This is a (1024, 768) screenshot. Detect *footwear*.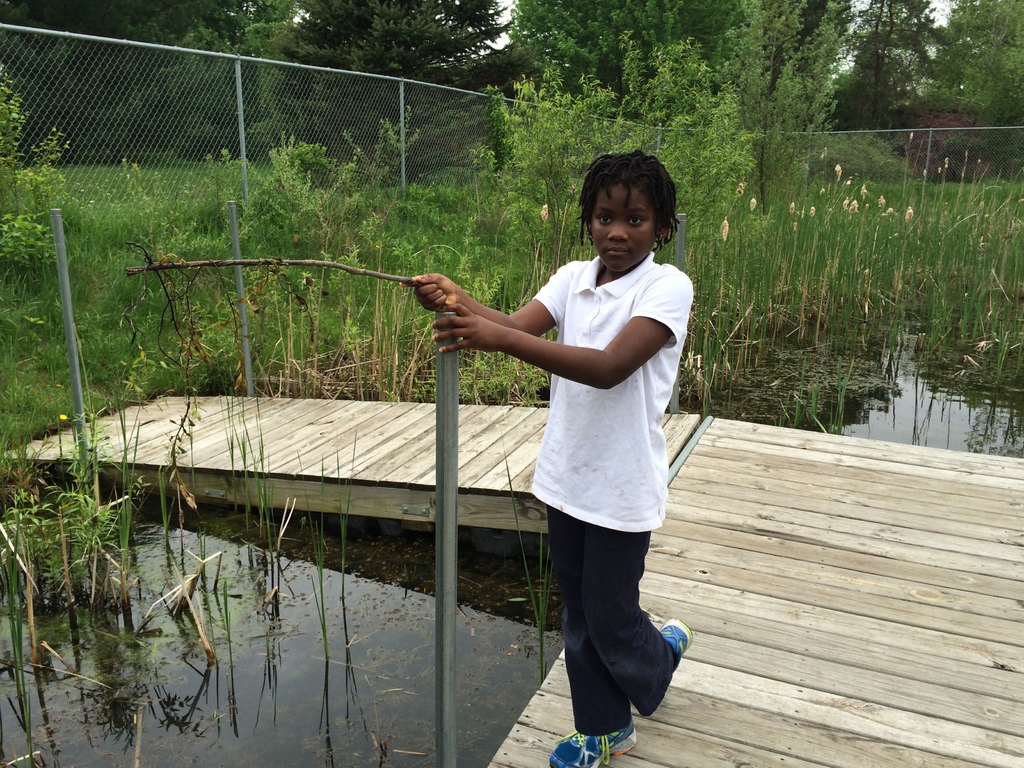
<region>659, 618, 692, 652</region>.
